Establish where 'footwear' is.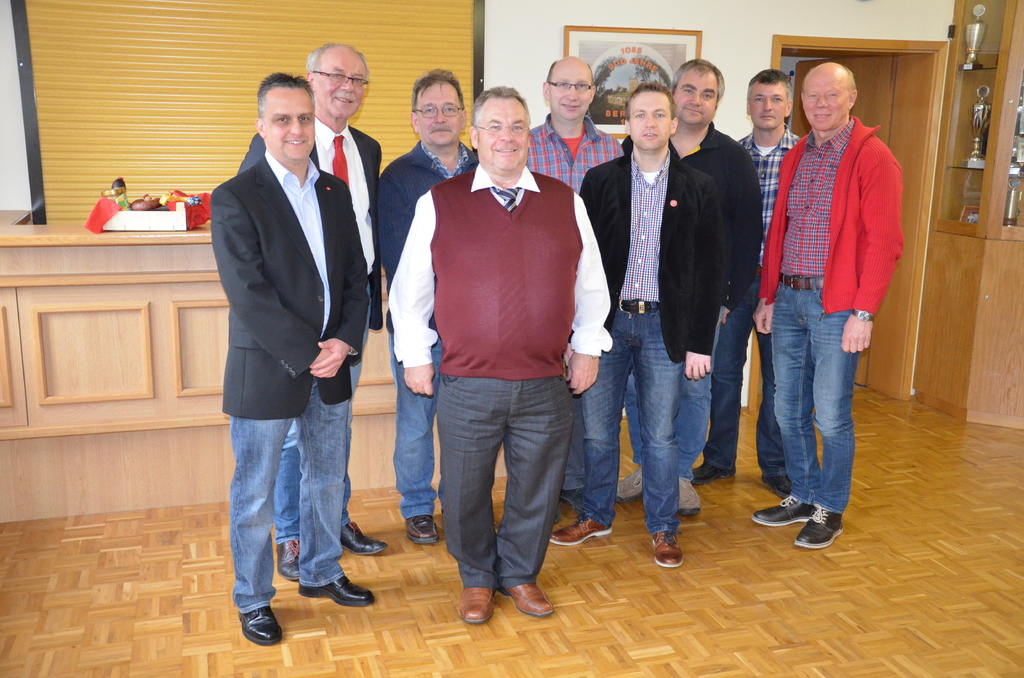
Established at [x1=239, y1=606, x2=281, y2=644].
